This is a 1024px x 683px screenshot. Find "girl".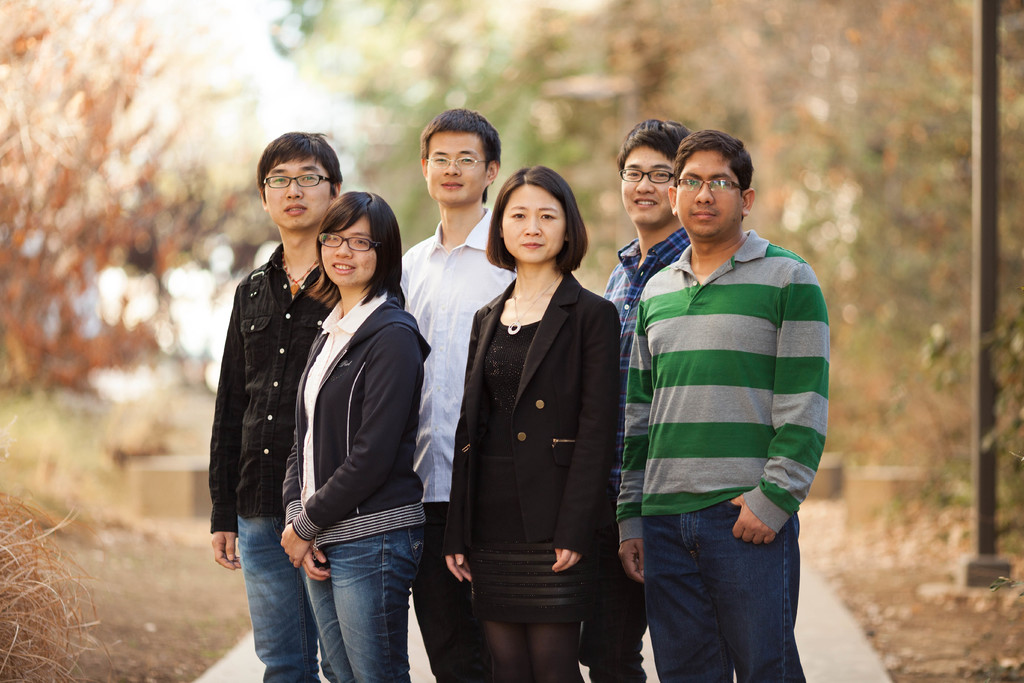
Bounding box: (280, 190, 427, 682).
